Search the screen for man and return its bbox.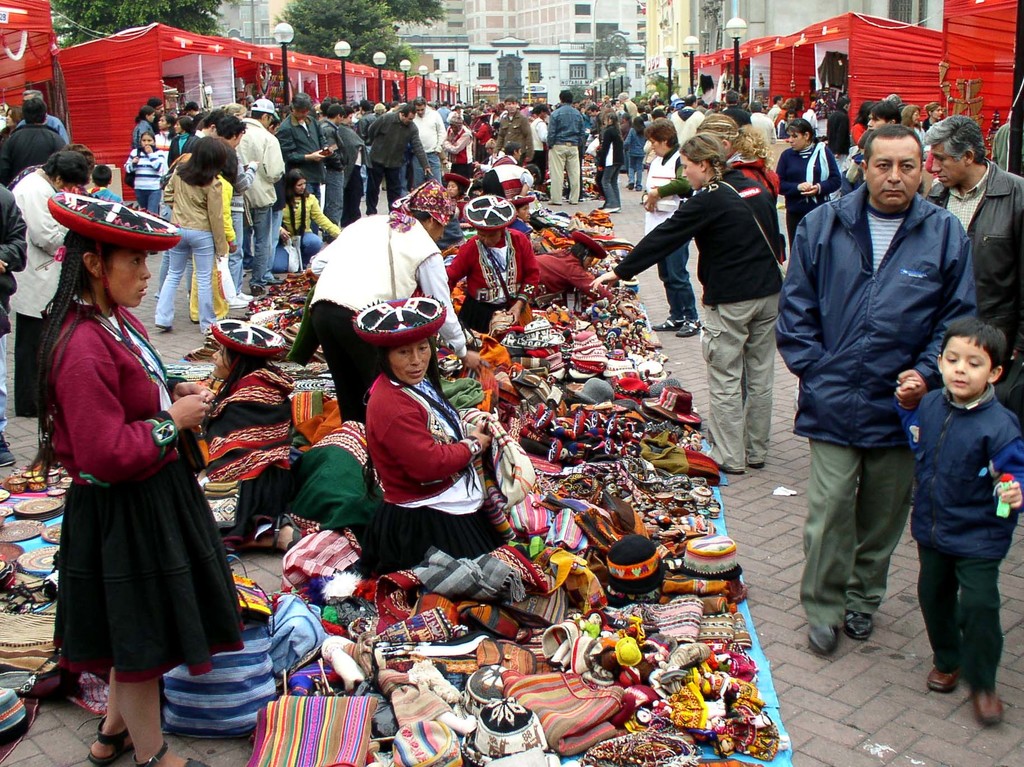
Found: Rect(761, 89, 782, 122).
